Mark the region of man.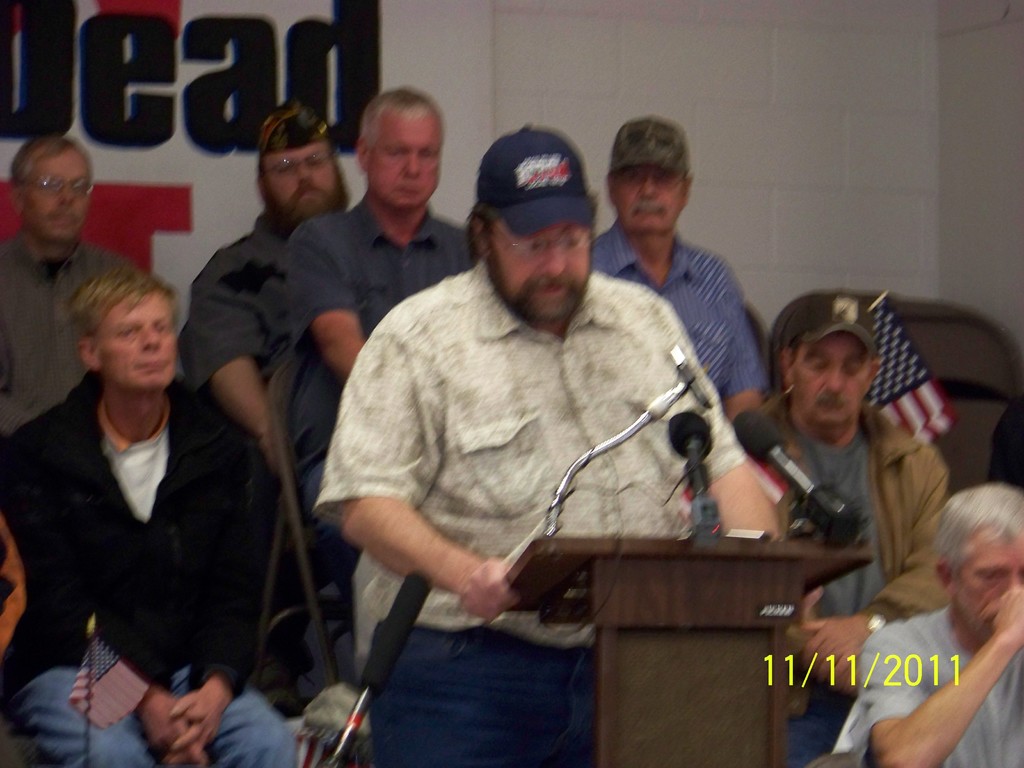
Region: <box>0,131,130,435</box>.
